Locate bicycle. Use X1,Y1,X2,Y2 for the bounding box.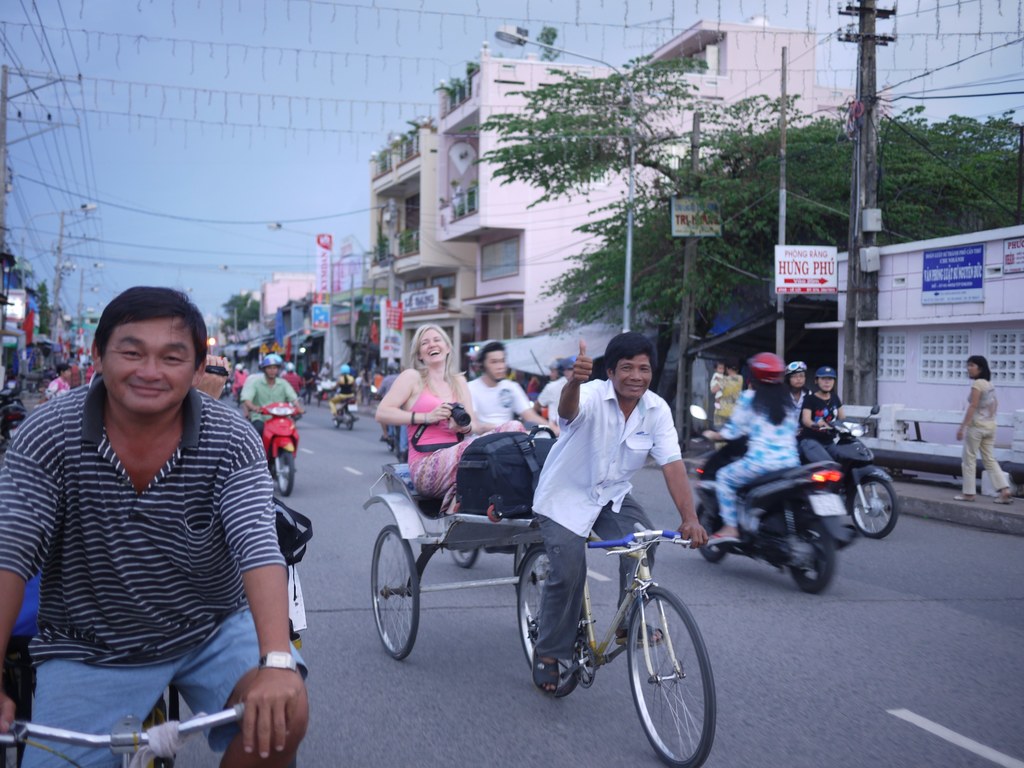
507,495,717,746.
